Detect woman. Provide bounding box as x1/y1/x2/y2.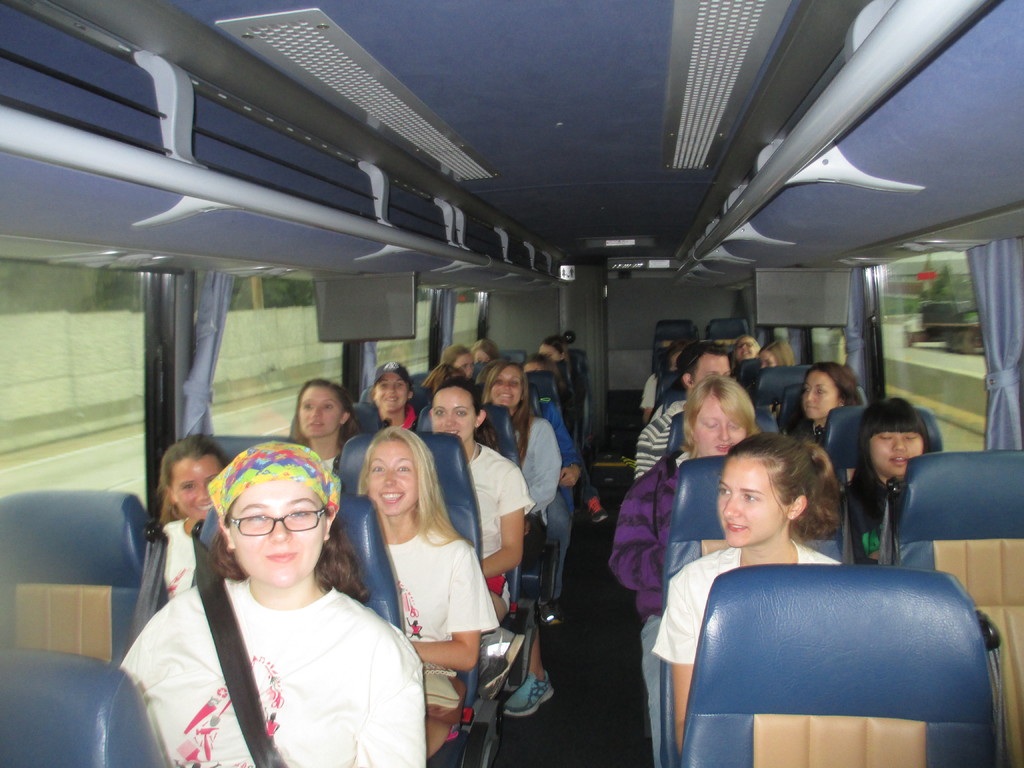
286/378/358/519.
